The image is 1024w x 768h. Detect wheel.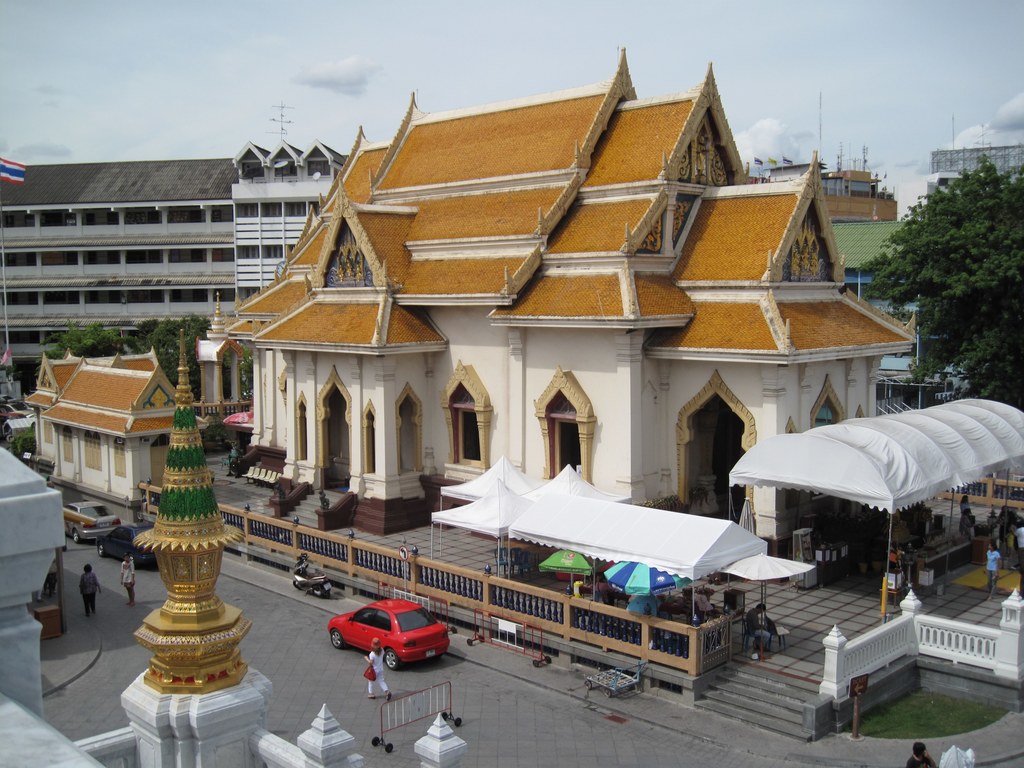
Detection: (371,735,380,748).
